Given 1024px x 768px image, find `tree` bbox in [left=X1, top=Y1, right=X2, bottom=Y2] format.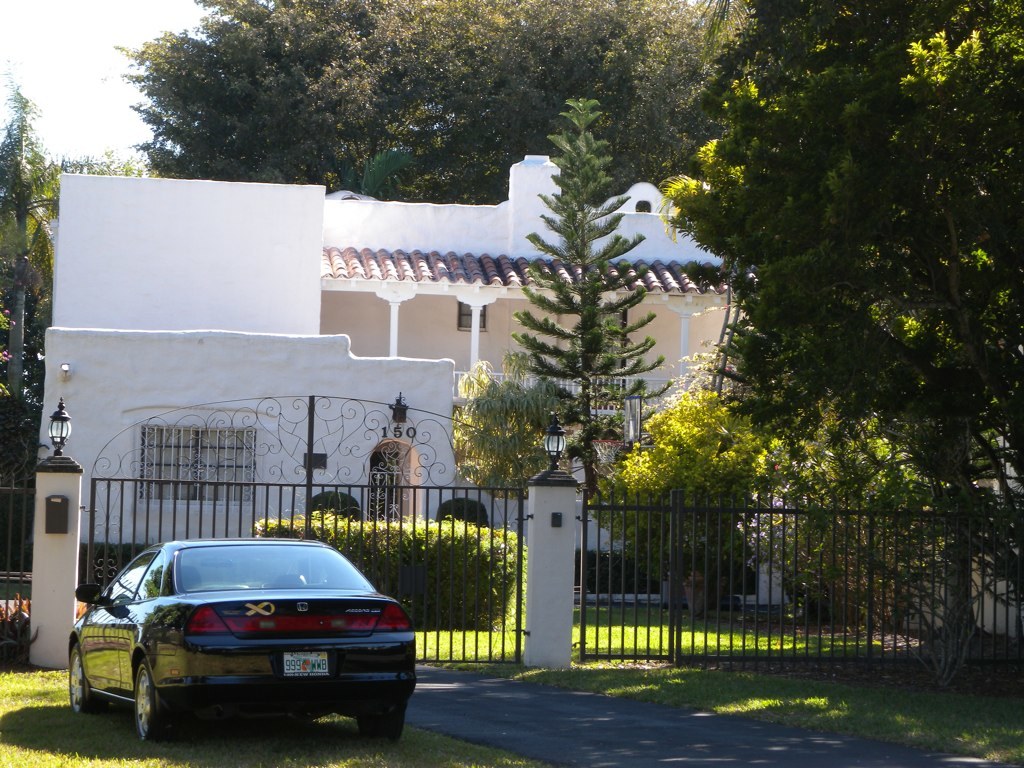
[left=695, top=0, right=1023, bottom=127].
